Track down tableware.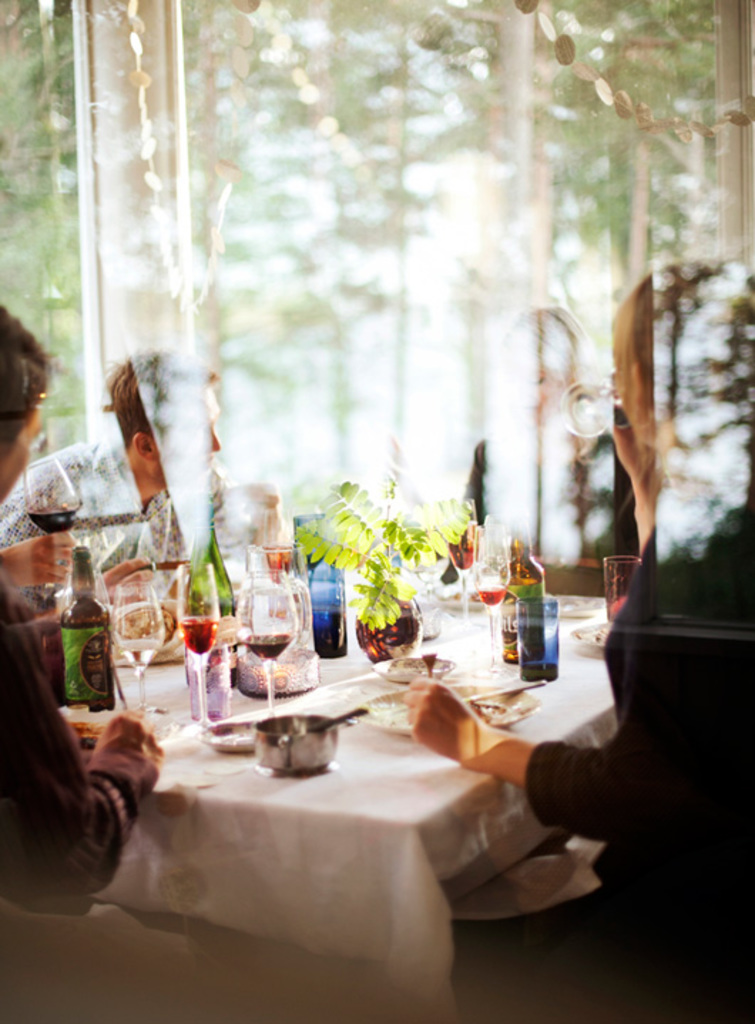
Tracked to pyautogui.locateOnScreen(235, 568, 299, 706).
